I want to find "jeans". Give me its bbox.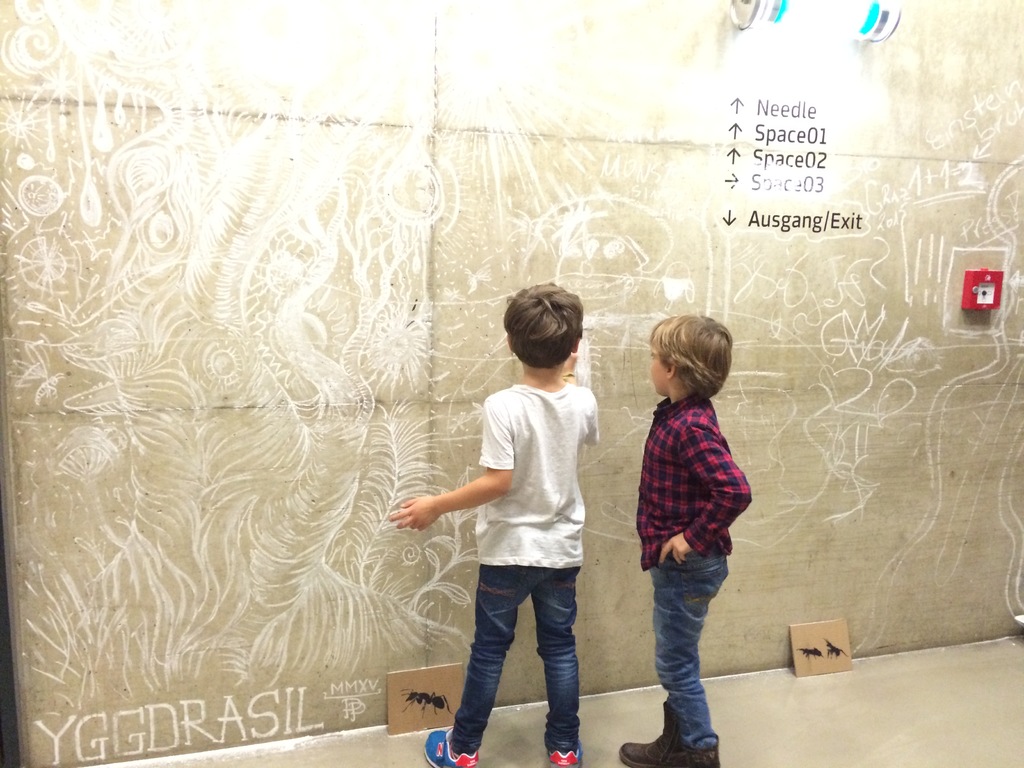
locate(652, 552, 728, 751).
